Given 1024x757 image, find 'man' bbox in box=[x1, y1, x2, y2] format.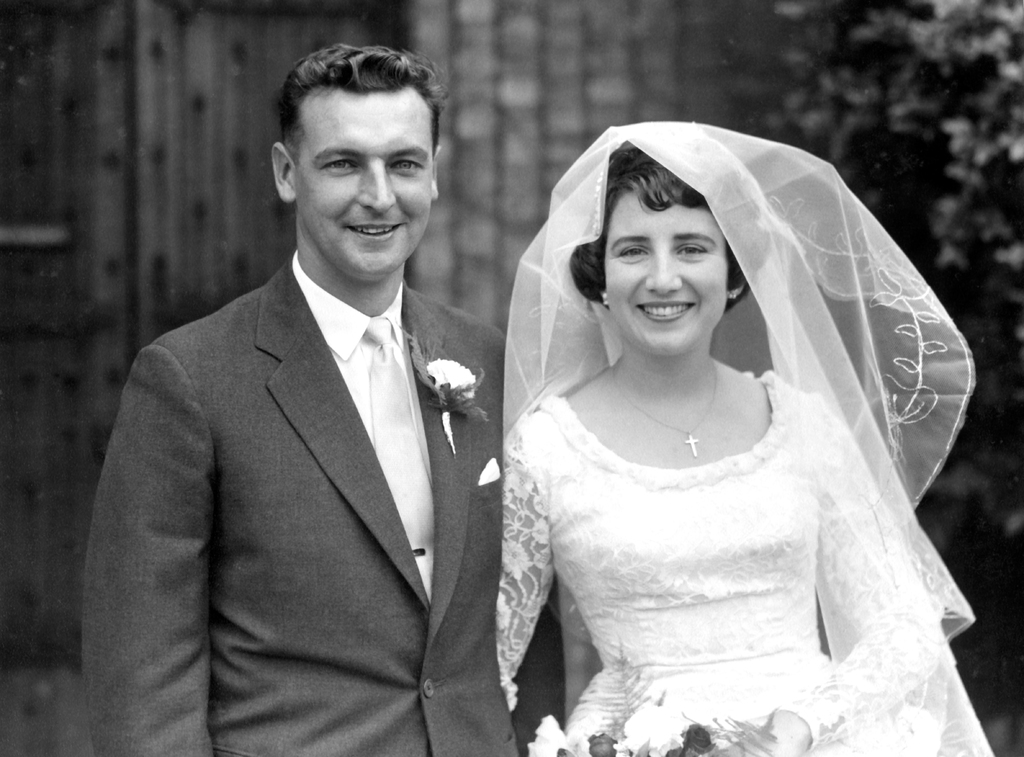
box=[82, 38, 525, 756].
